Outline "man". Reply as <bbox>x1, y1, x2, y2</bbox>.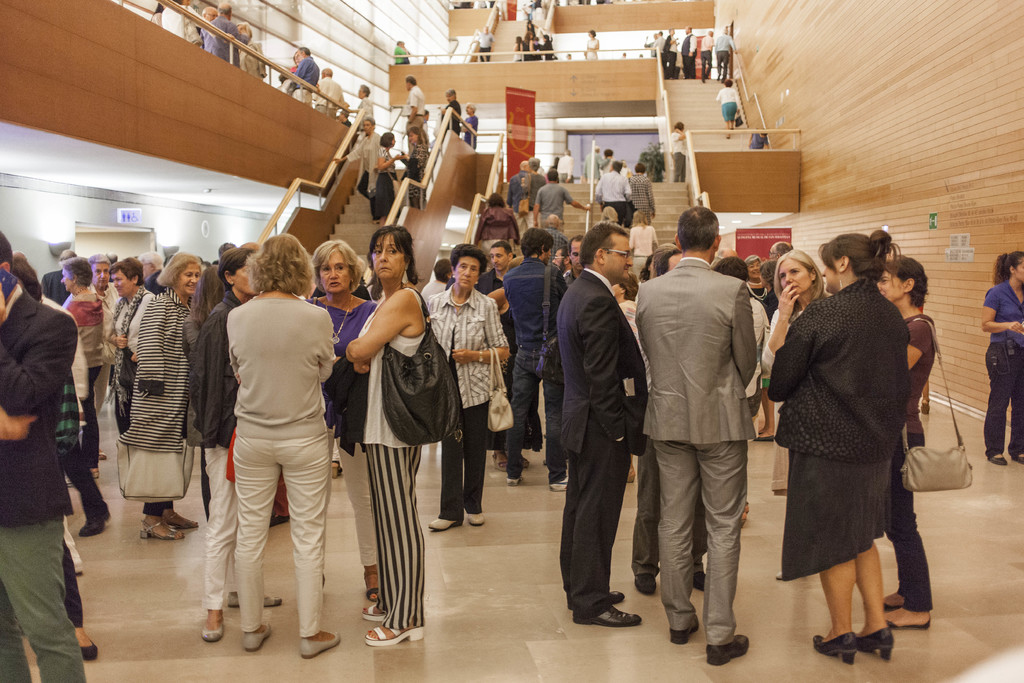
<bbox>699, 31, 717, 81</bbox>.
